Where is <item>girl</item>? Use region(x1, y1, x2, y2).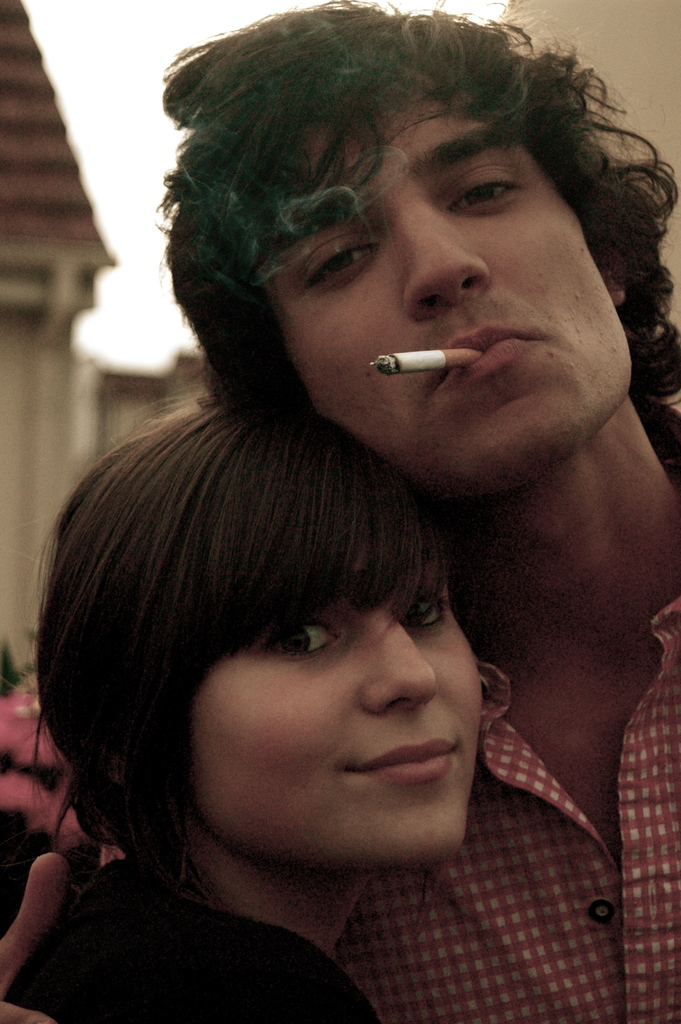
region(0, 397, 484, 1023).
